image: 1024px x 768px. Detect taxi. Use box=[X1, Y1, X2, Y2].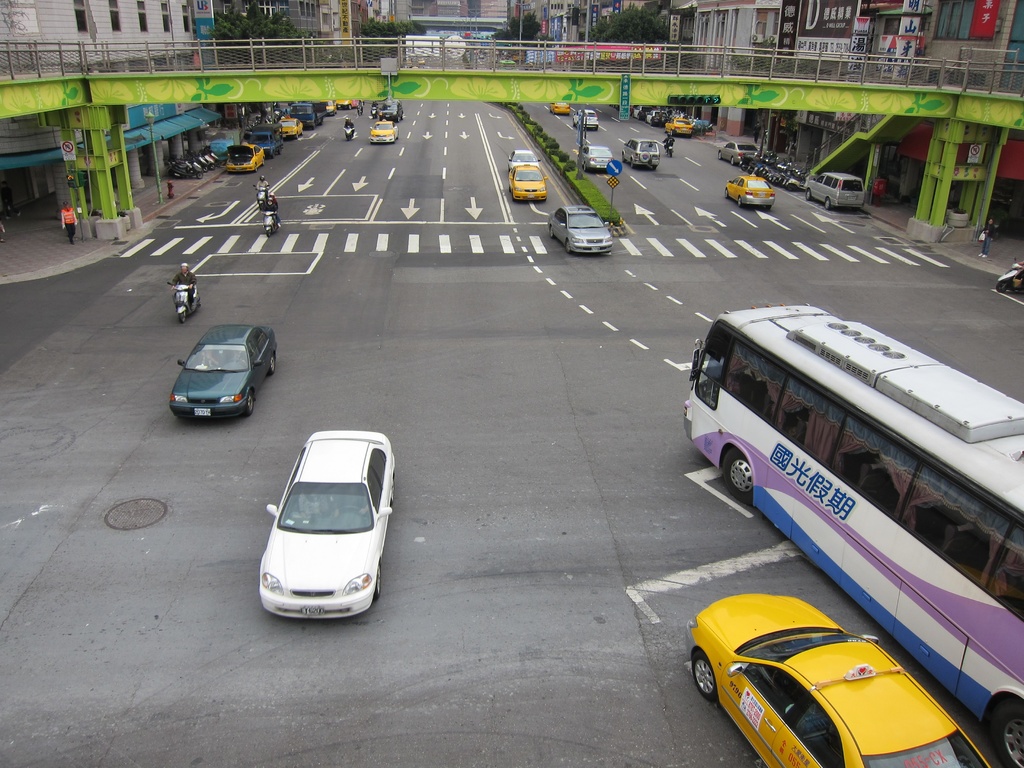
box=[662, 116, 694, 138].
